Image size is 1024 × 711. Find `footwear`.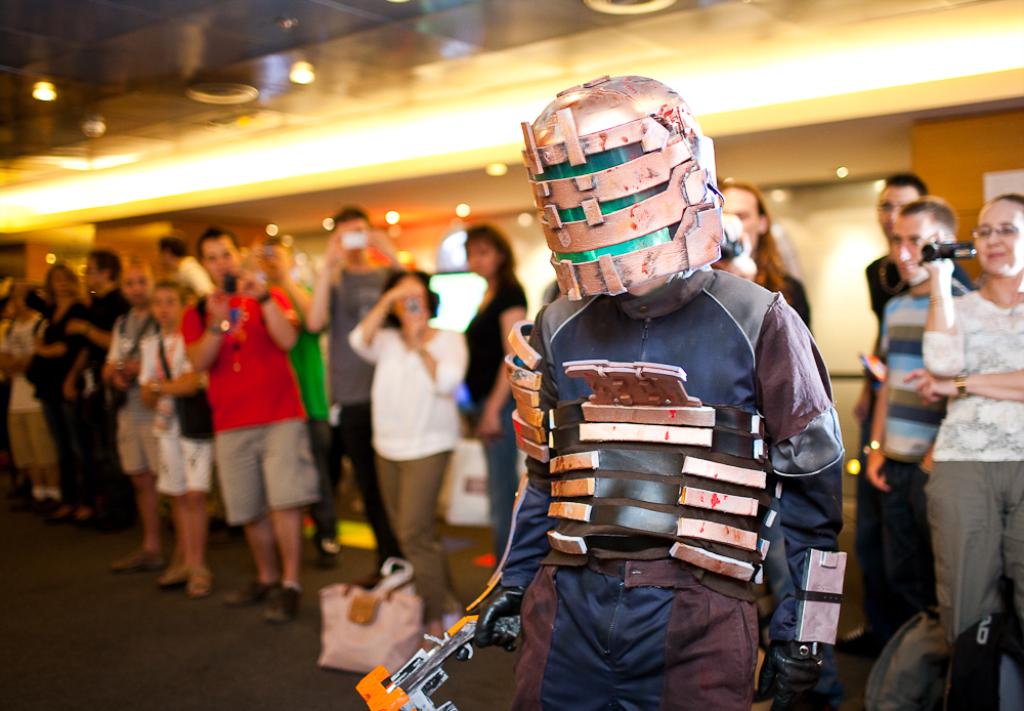
{"x1": 23, "y1": 489, "x2": 59, "y2": 516}.
